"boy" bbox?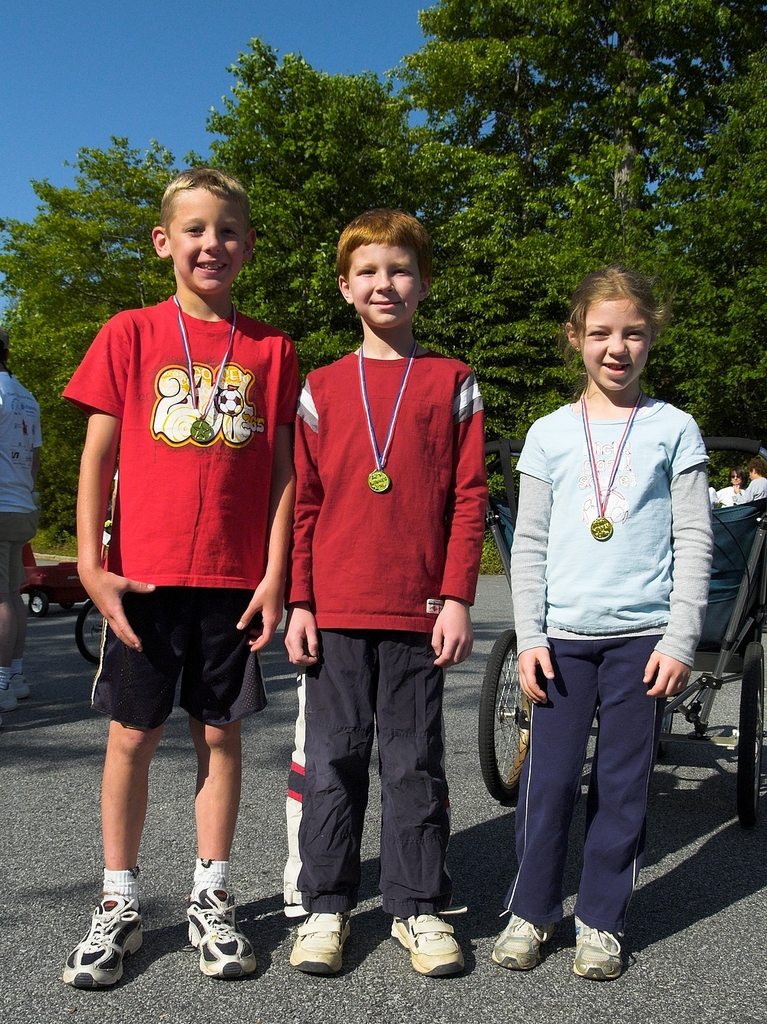
{"x1": 44, "y1": 179, "x2": 311, "y2": 892}
